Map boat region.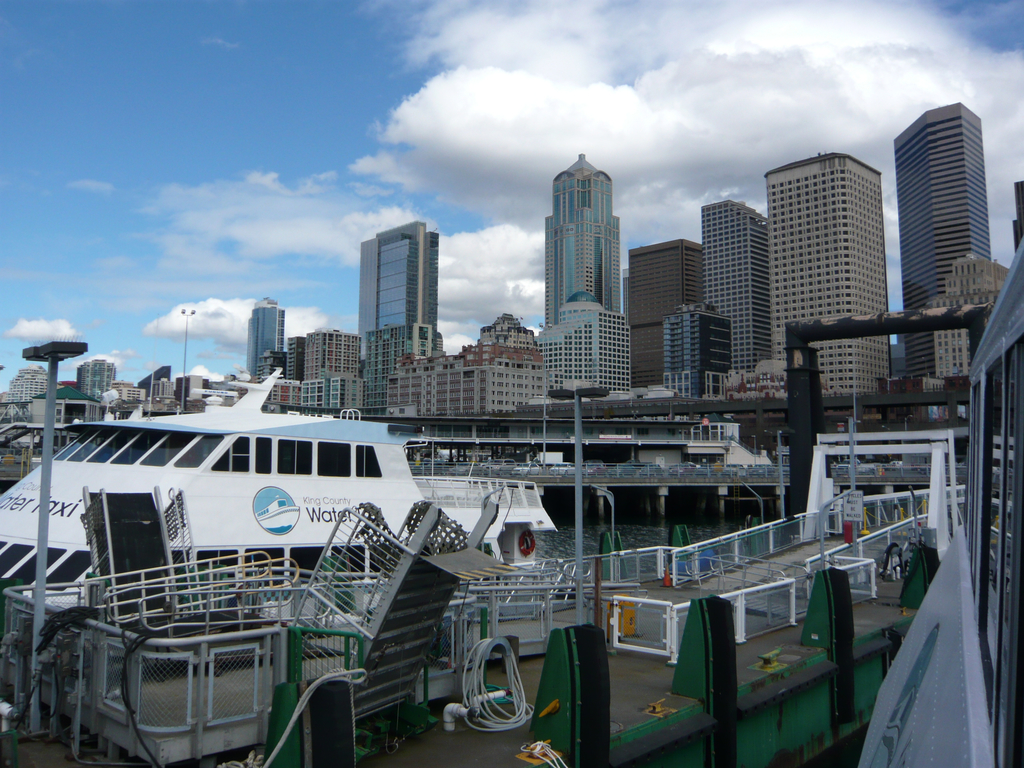
Mapped to detection(0, 362, 558, 737).
